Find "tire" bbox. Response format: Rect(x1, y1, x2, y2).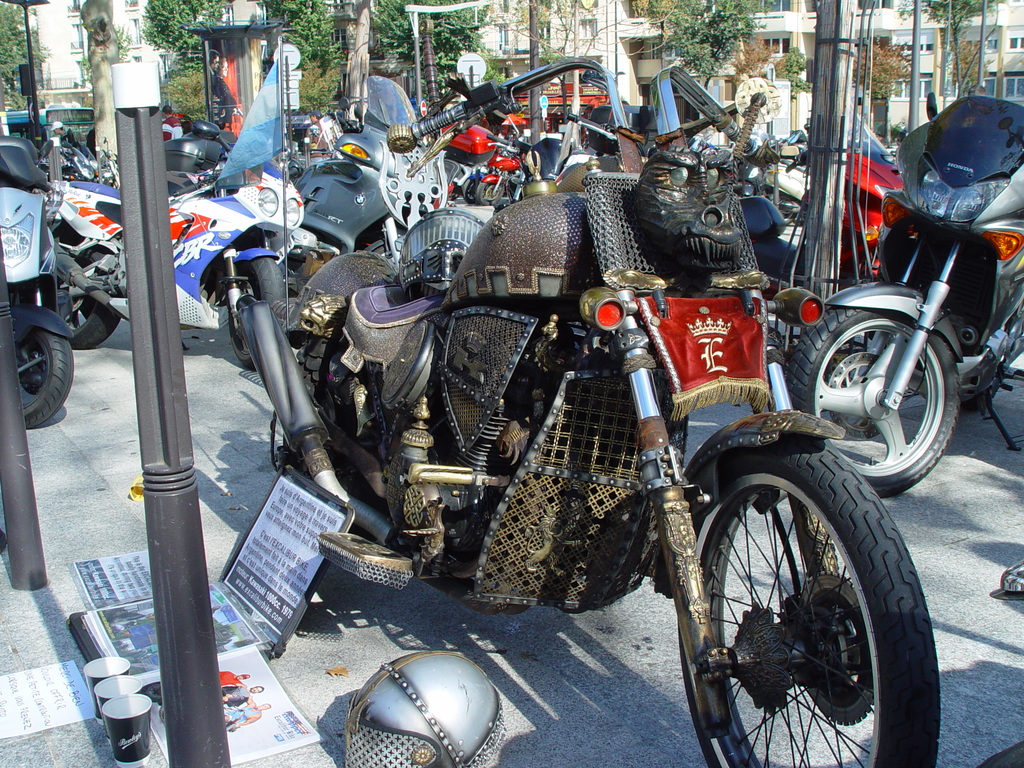
Rect(65, 292, 123, 346).
